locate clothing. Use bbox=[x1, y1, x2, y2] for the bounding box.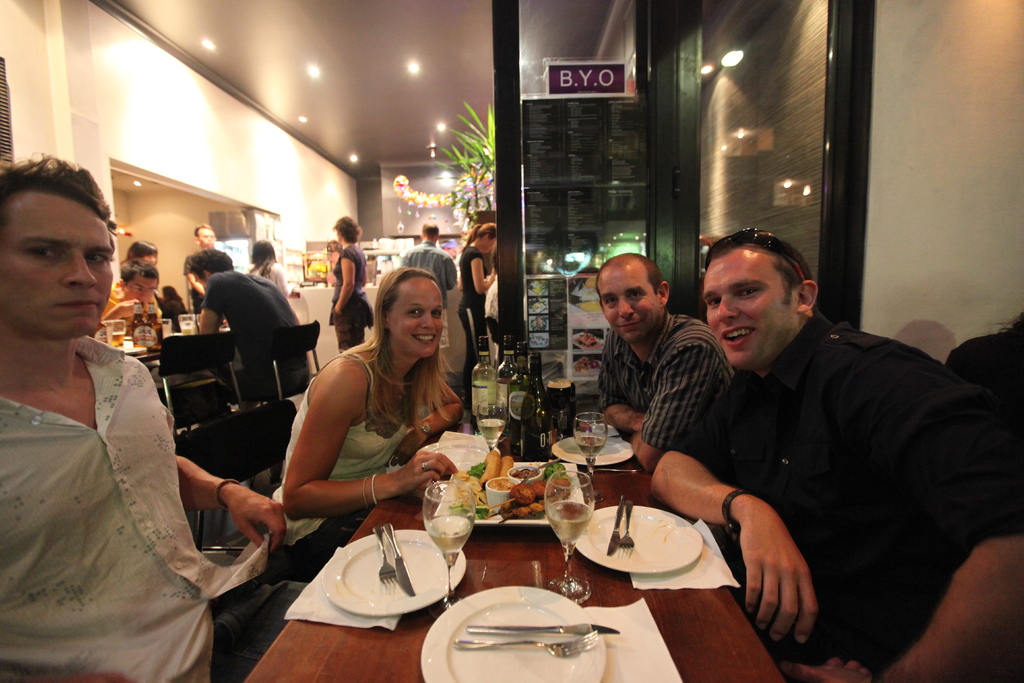
bbox=[161, 297, 189, 323].
